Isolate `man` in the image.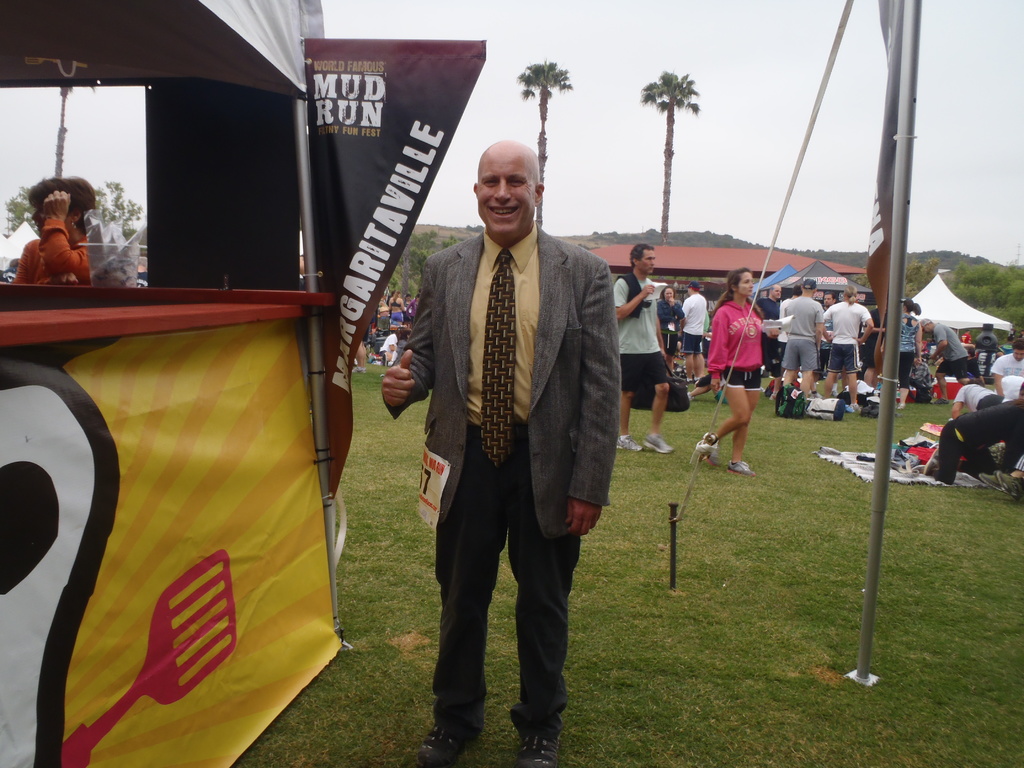
Isolated region: (758,282,784,374).
